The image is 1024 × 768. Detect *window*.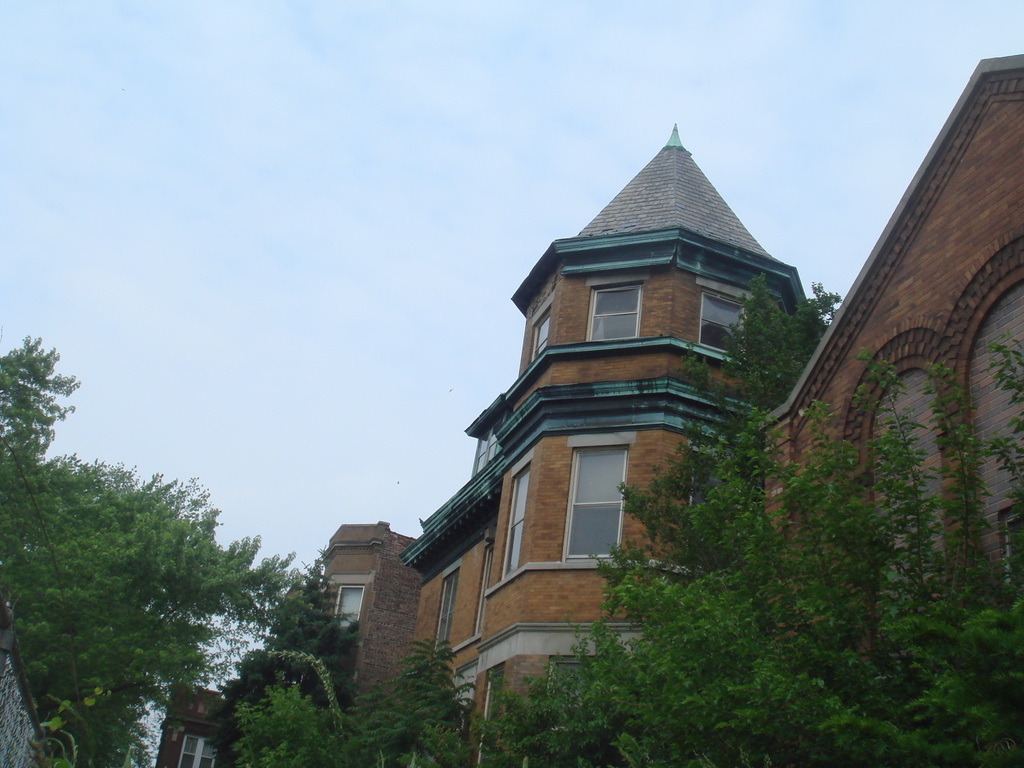
Detection: bbox(564, 447, 638, 566).
